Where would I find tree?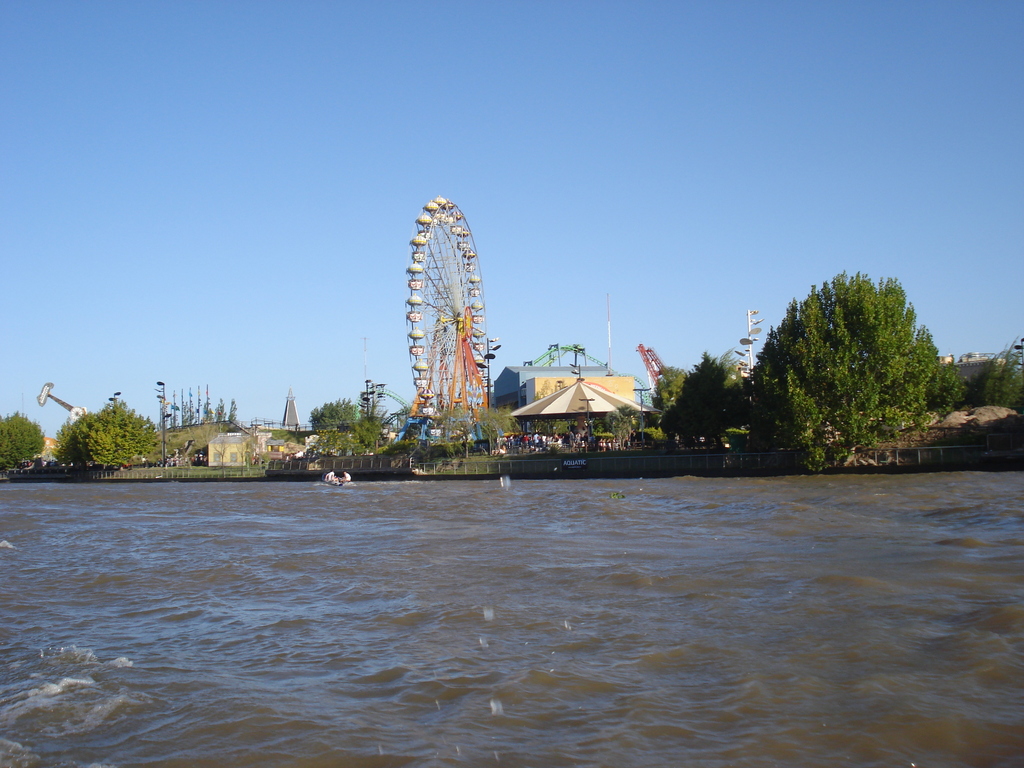
At 950 353 1023 416.
